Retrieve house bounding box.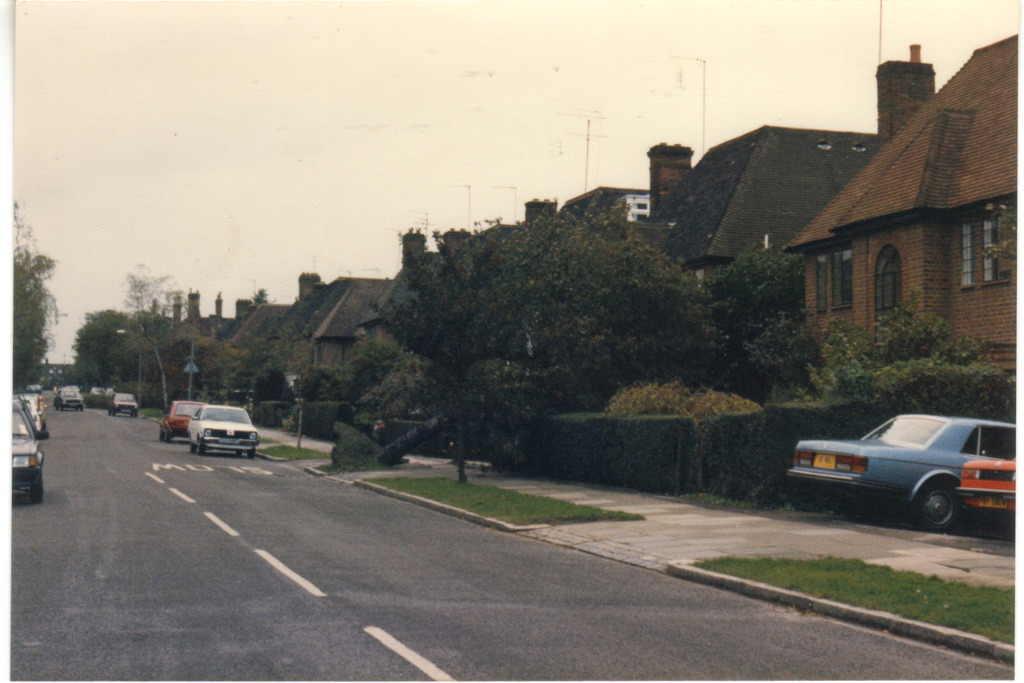
Bounding box: bbox(547, 141, 692, 220).
